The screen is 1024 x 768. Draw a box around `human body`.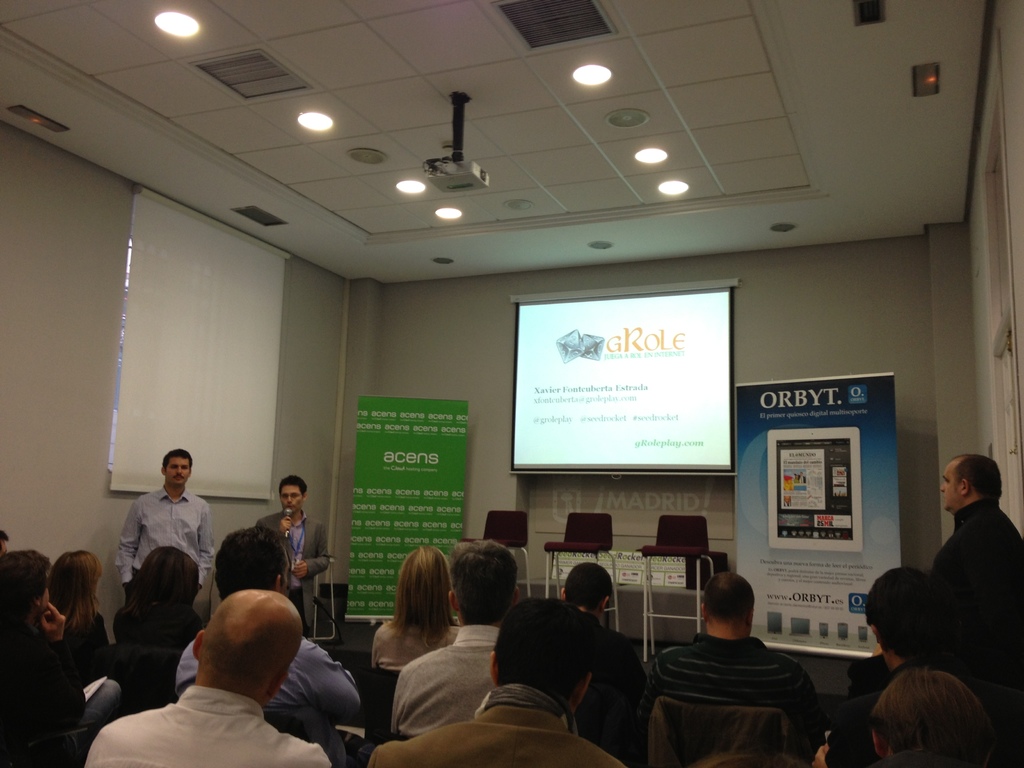
(left=932, top=506, right=1023, bottom=704).
